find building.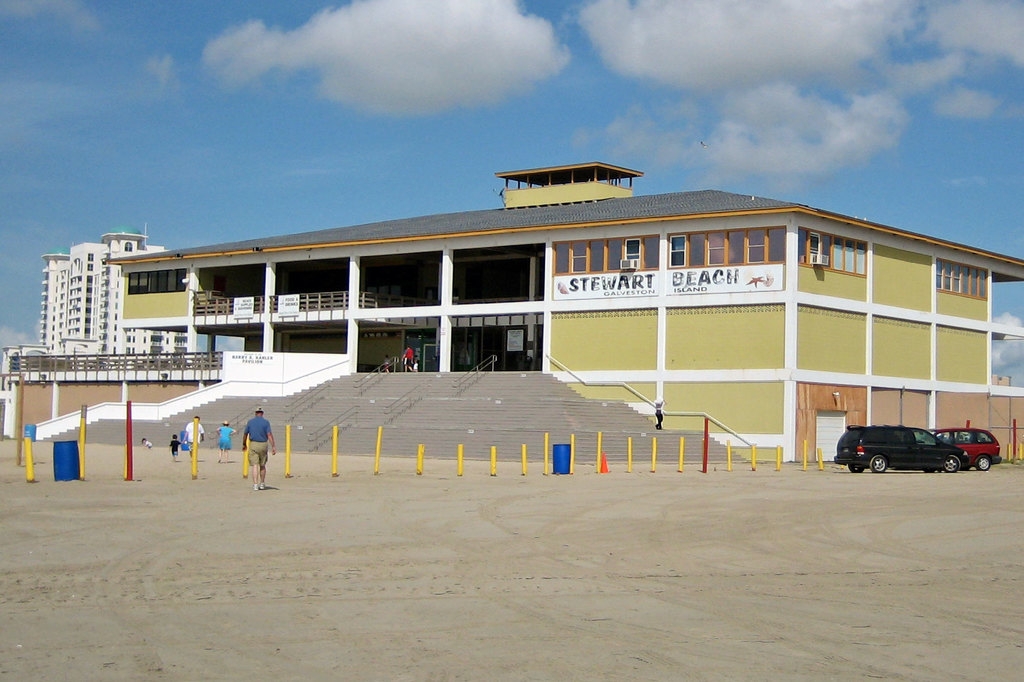
BBox(43, 234, 198, 353).
